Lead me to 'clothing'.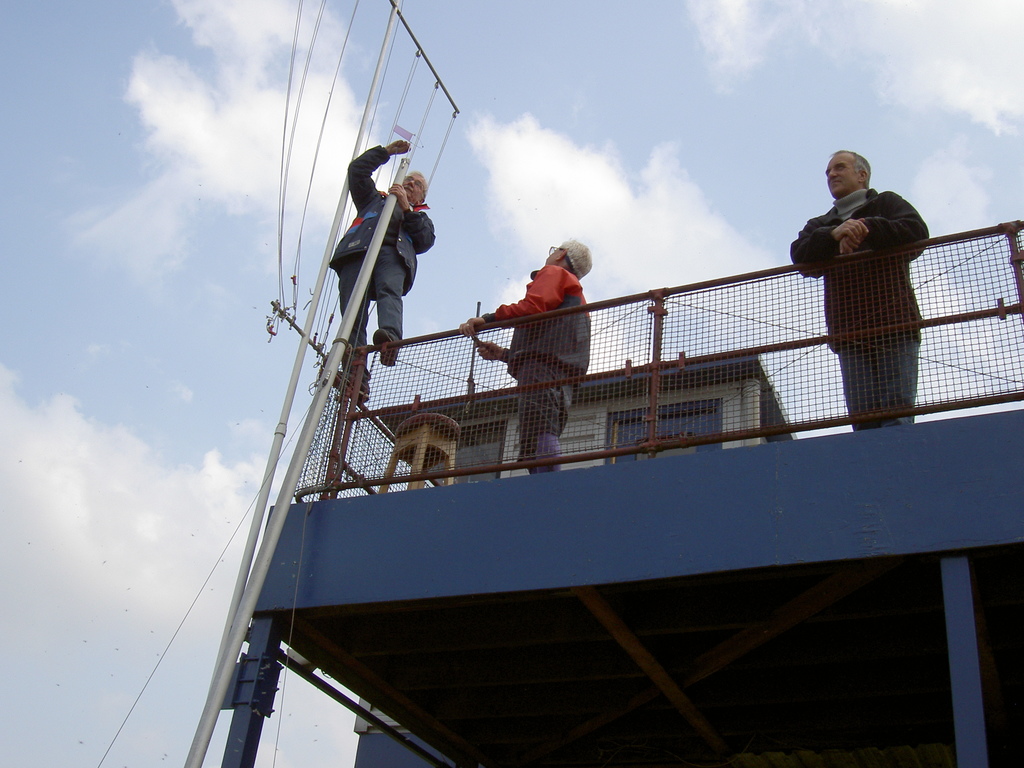
Lead to <region>790, 177, 925, 428</region>.
